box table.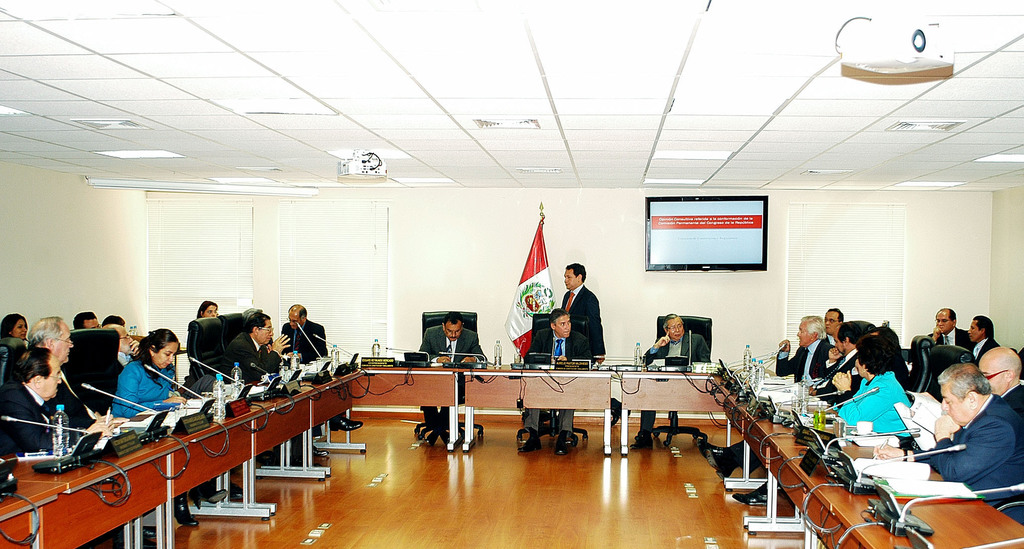
x1=339 y1=356 x2=465 y2=445.
